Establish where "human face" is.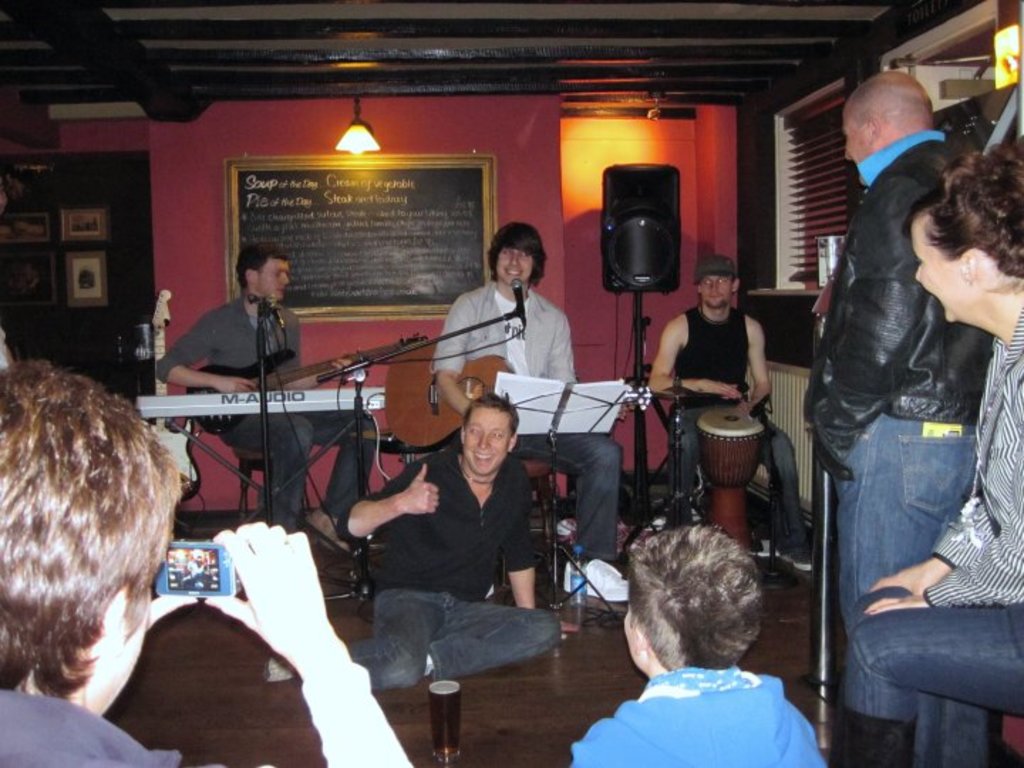
Established at [x1=245, y1=262, x2=294, y2=297].
